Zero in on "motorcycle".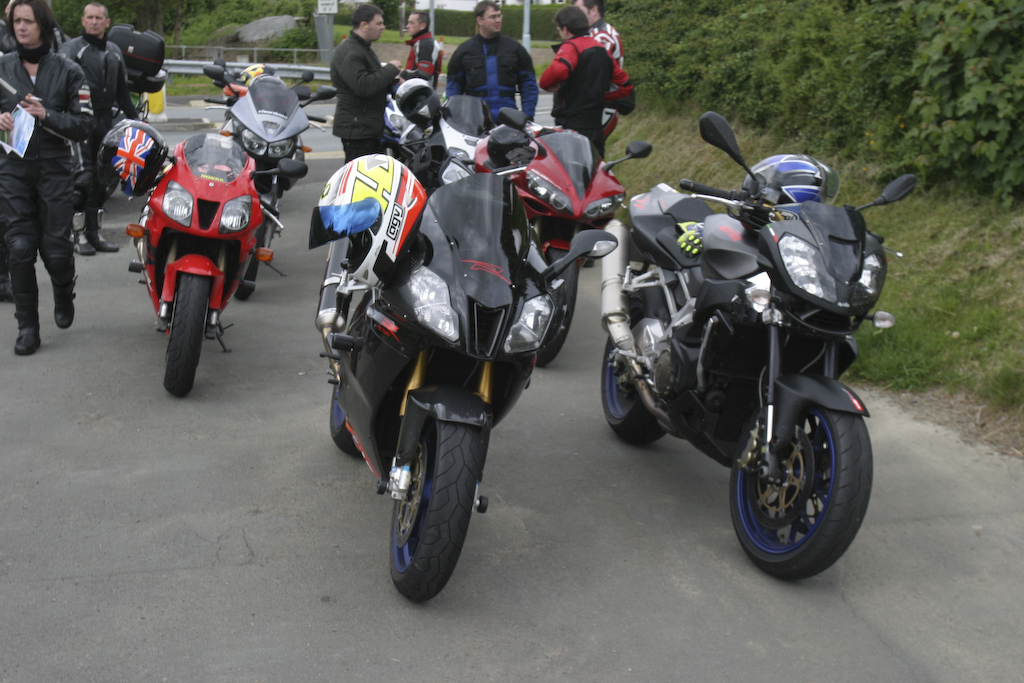
Zeroed in: 600 113 913 580.
